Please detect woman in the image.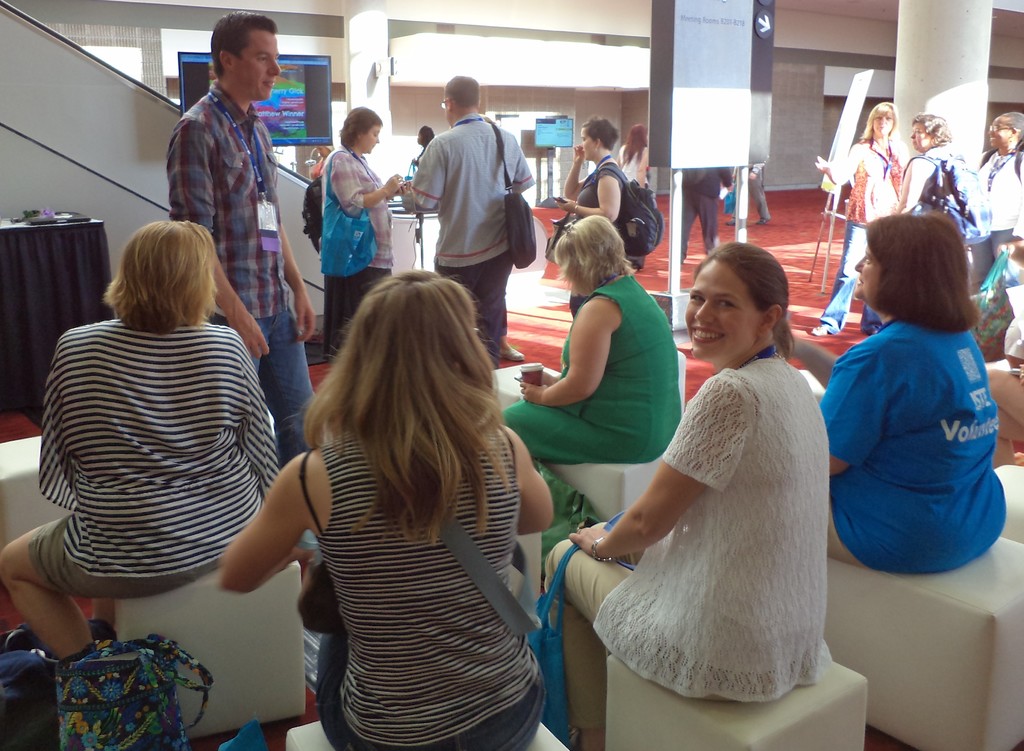
0, 223, 274, 673.
